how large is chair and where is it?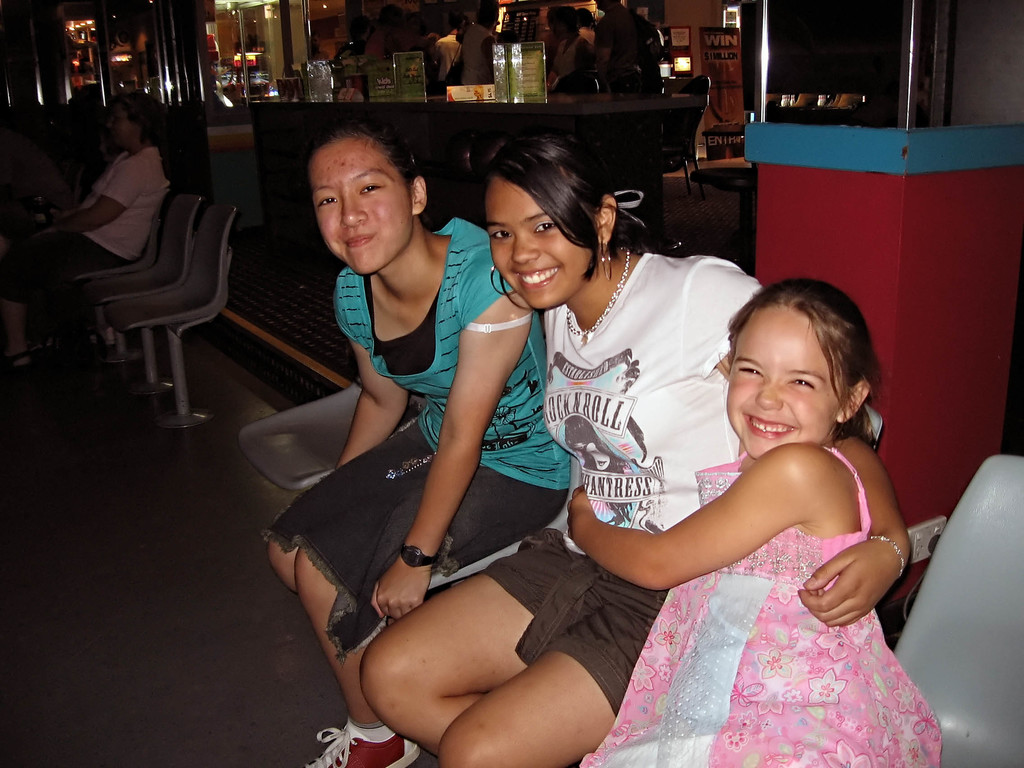
Bounding box: {"x1": 863, "y1": 399, "x2": 881, "y2": 447}.
